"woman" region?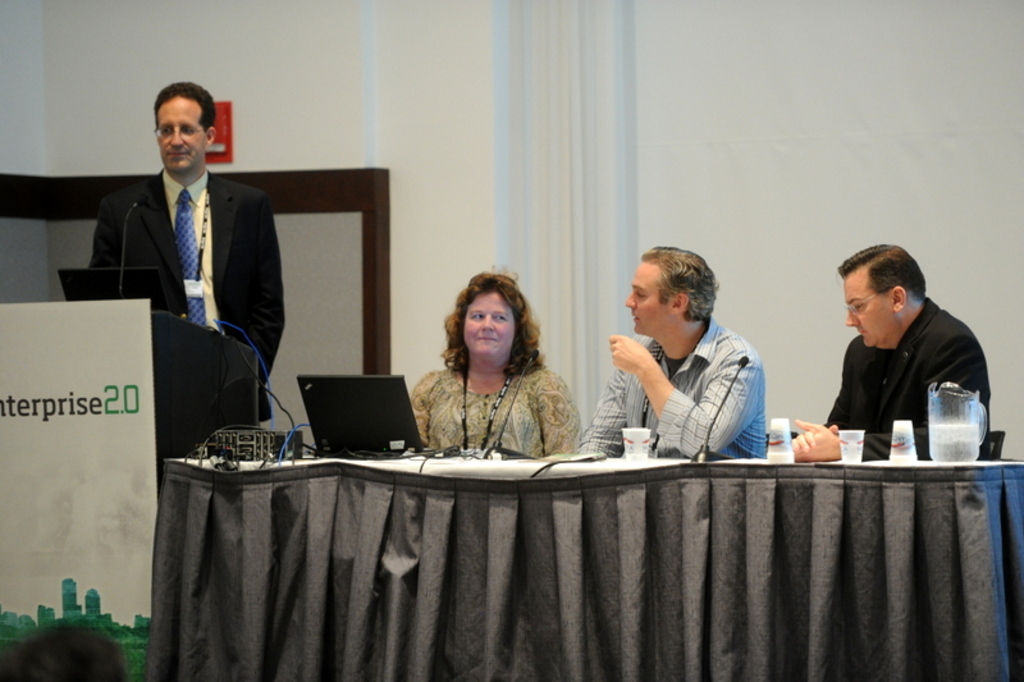
[left=411, top=264, right=580, bottom=461]
